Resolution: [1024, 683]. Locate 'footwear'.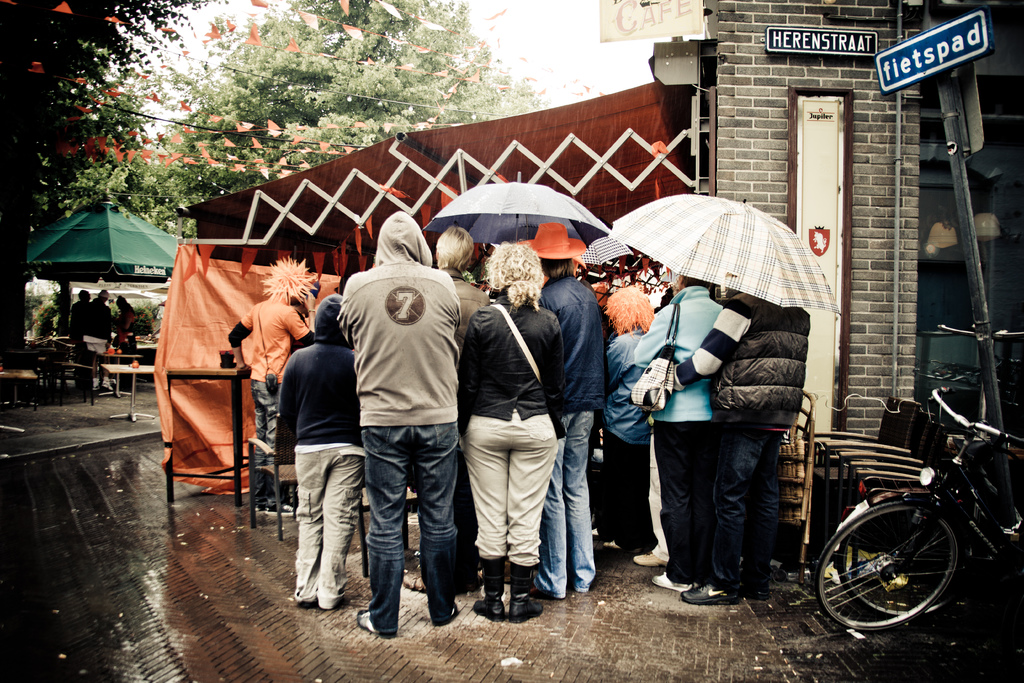
box(632, 552, 671, 566).
